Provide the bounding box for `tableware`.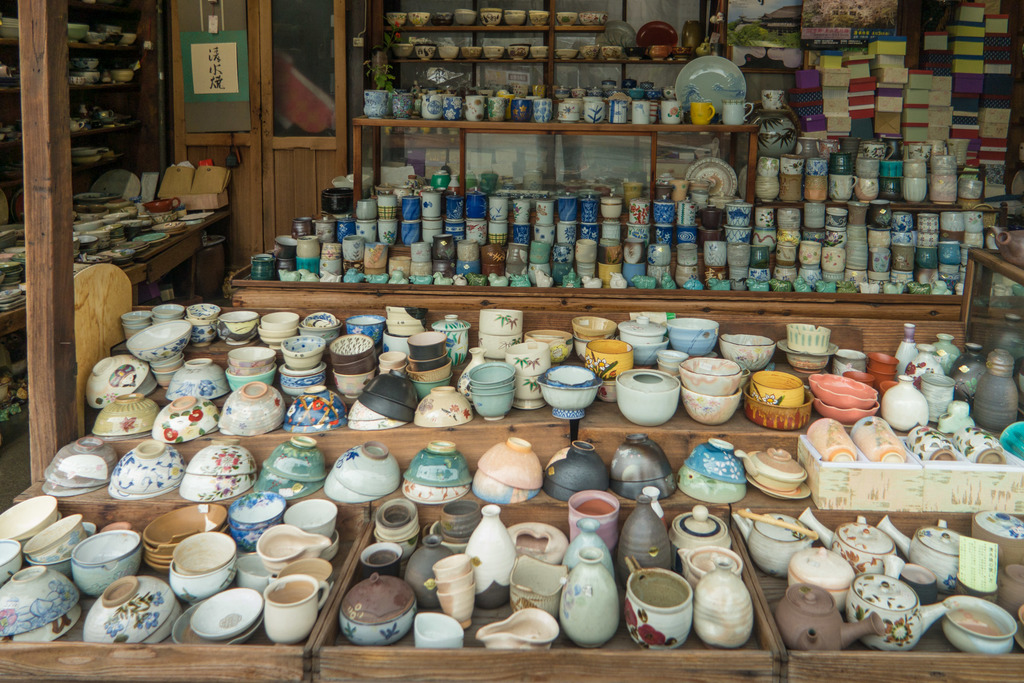
[407, 11, 427, 26].
